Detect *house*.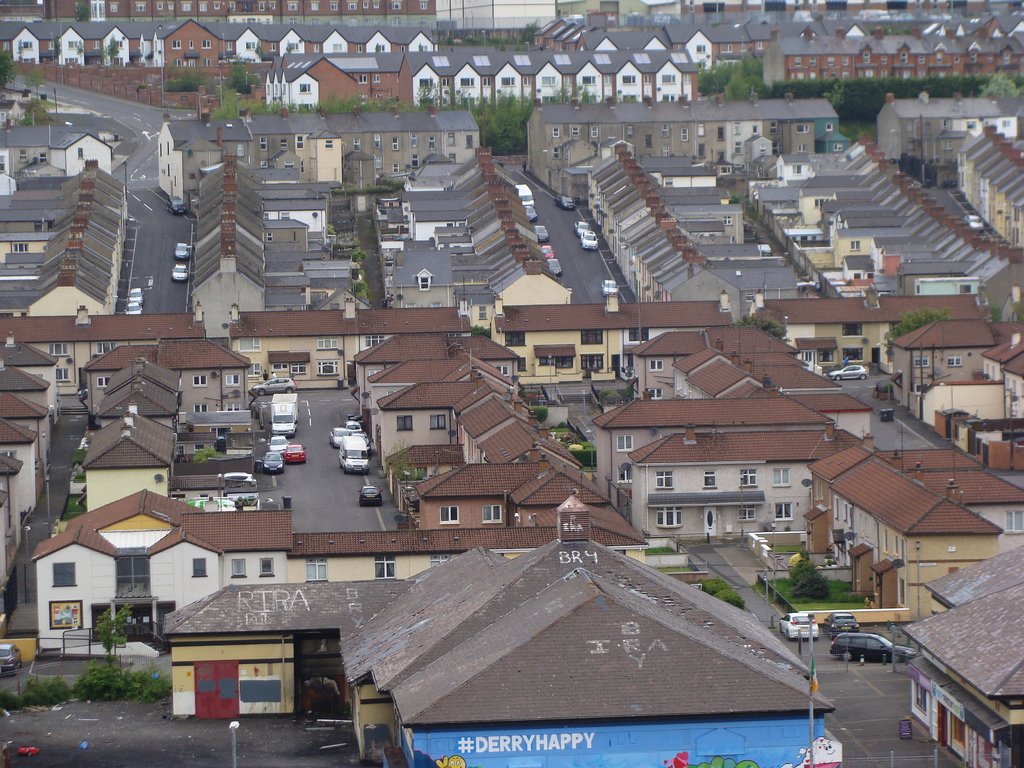
Detected at (x1=83, y1=333, x2=253, y2=417).
